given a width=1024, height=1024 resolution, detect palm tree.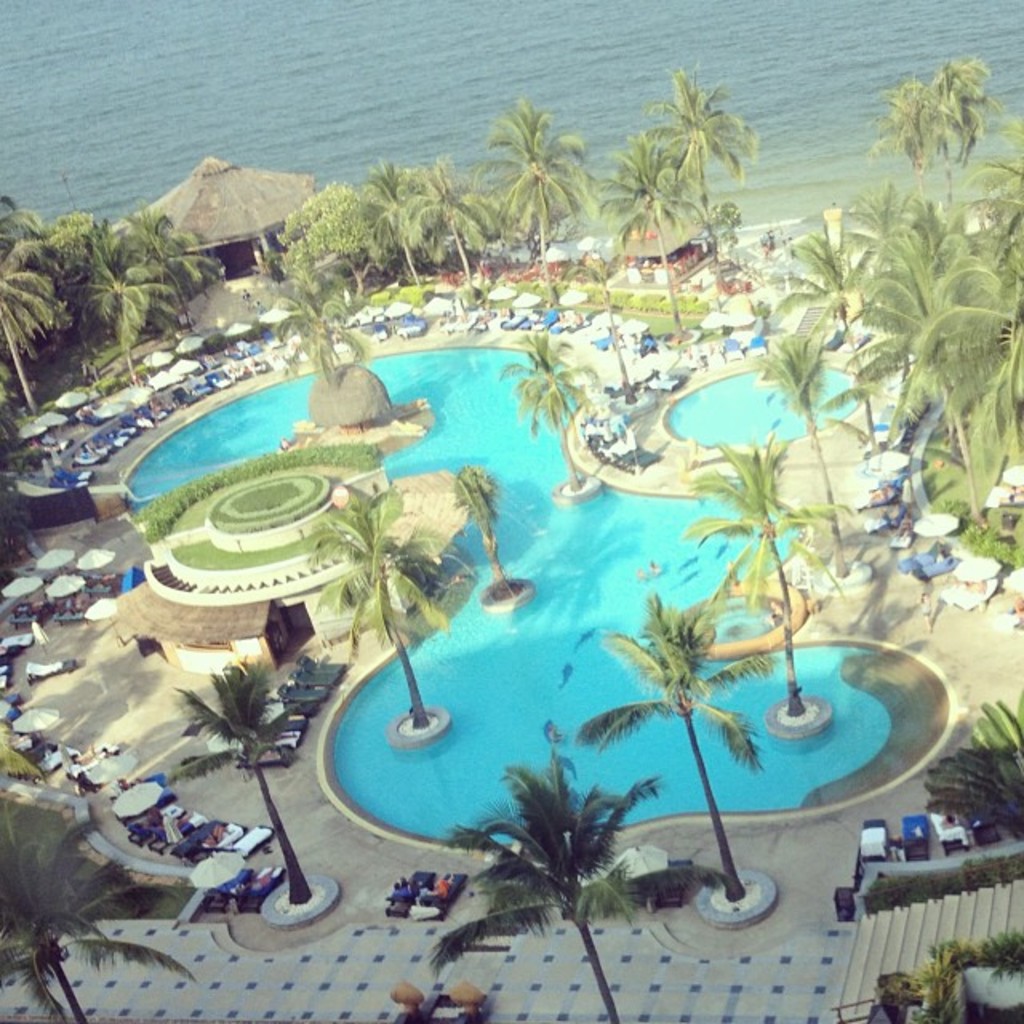
275,270,378,387.
